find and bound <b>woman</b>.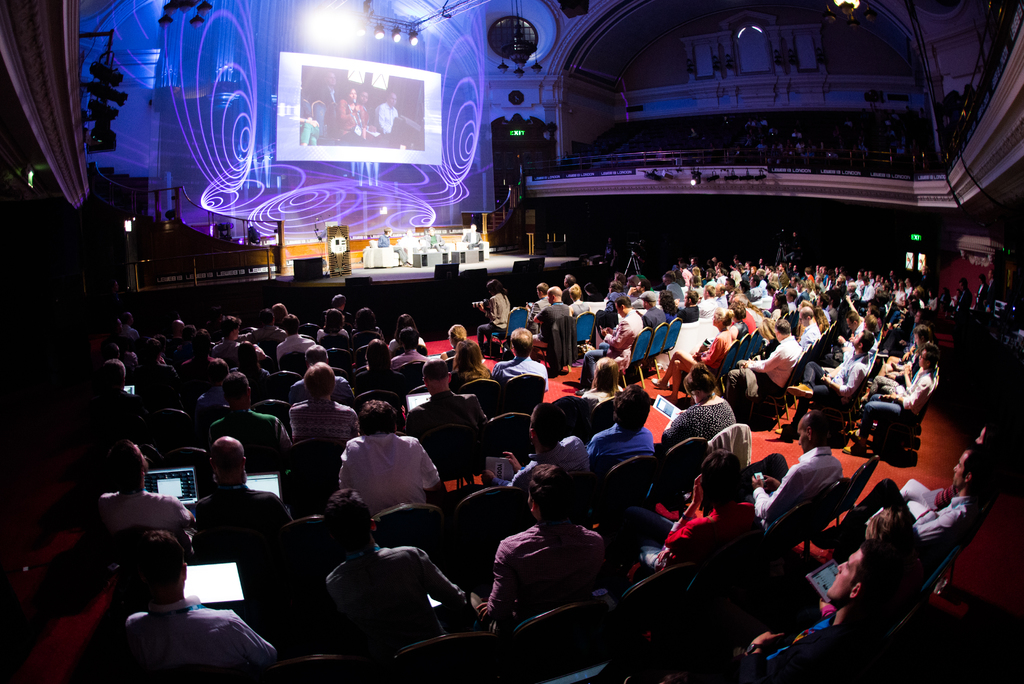
Bound: l=450, t=339, r=492, b=393.
